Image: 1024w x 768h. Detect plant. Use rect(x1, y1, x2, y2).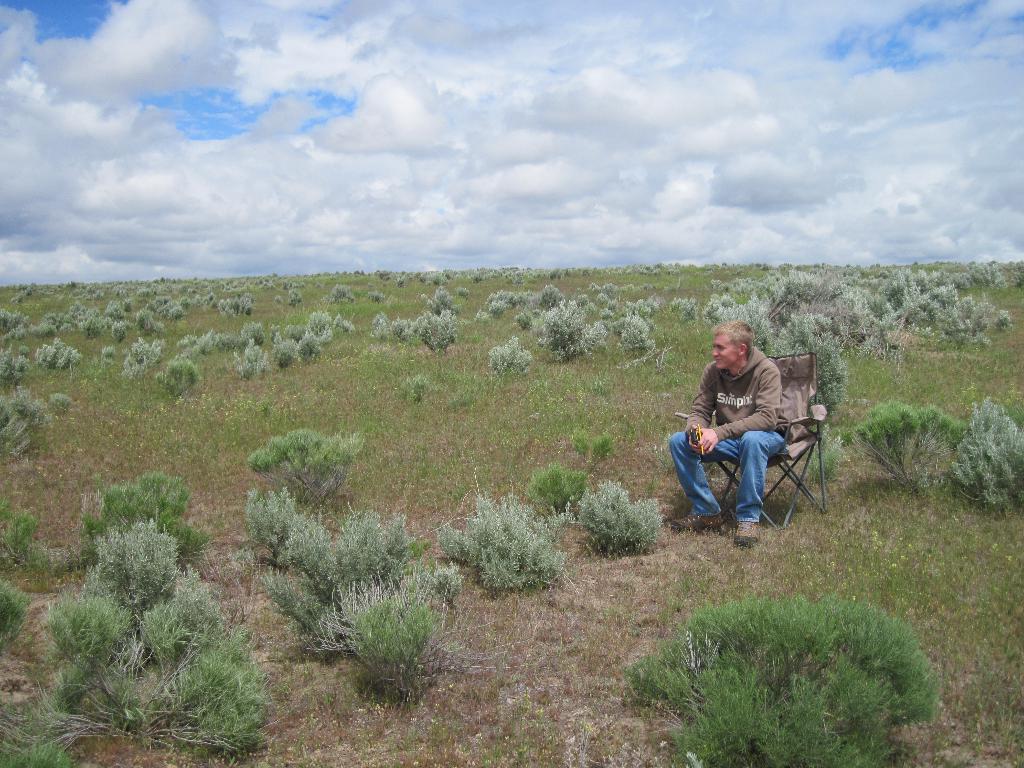
rect(36, 337, 88, 375).
